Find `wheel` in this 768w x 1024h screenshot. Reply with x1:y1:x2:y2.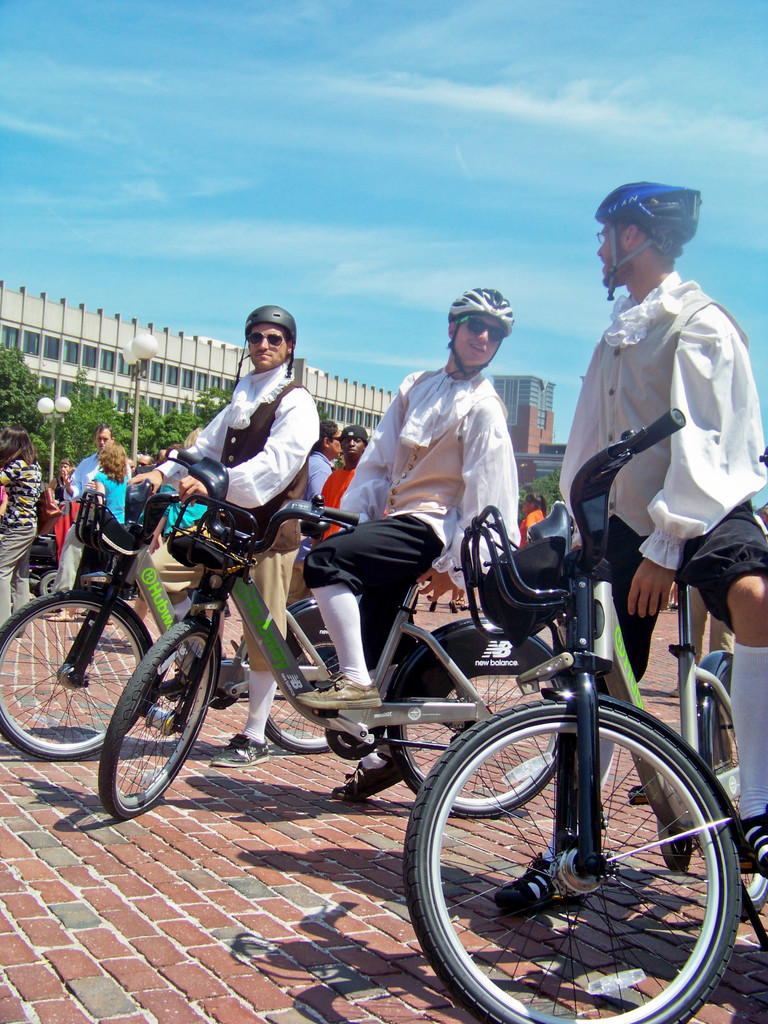
243:584:340:755.
